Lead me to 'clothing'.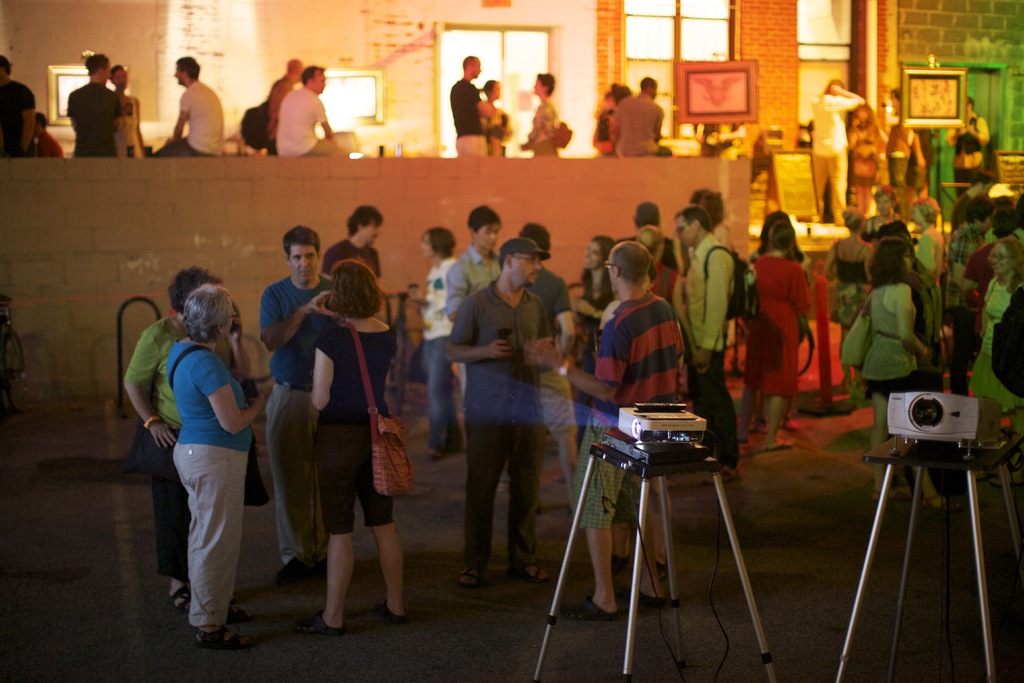
Lead to box(905, 256, 946, 336).
